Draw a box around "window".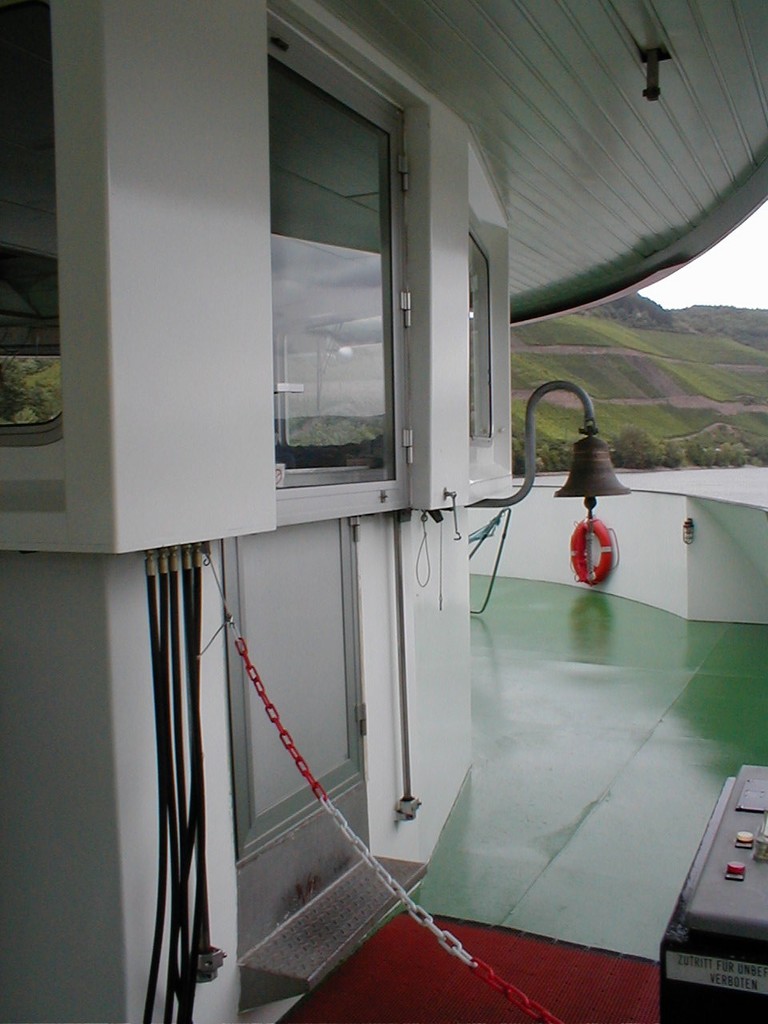
{"left": 264, "top": 0, "right": 415, "bottom": 508}.
